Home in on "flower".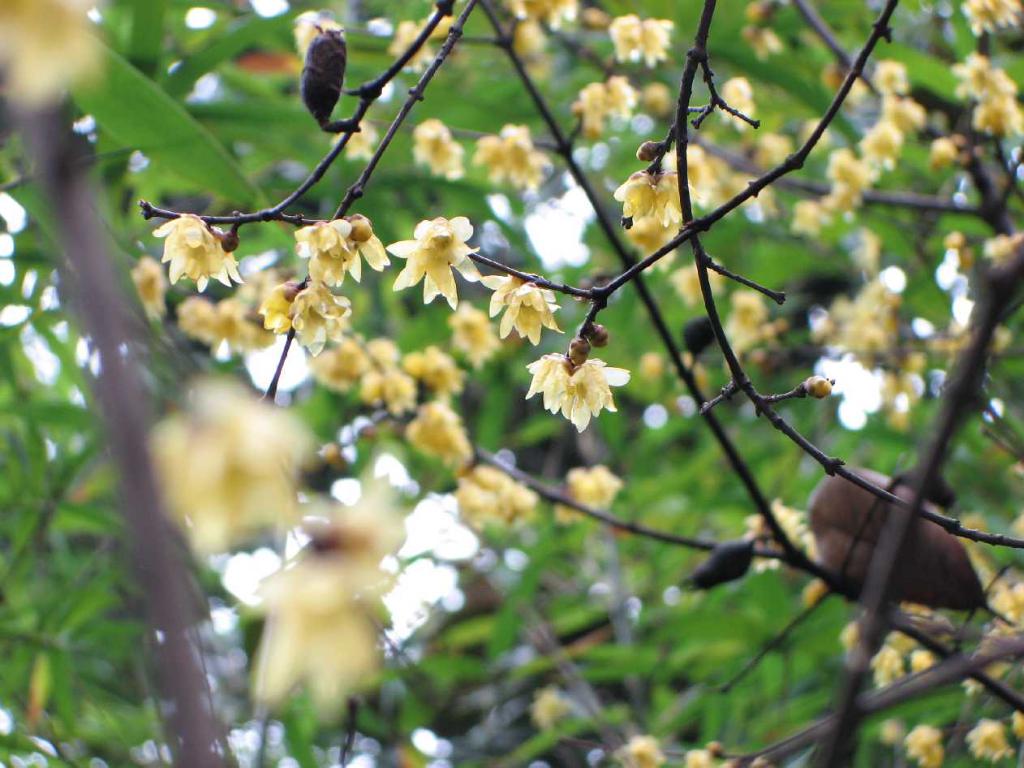
Homed in at 299, 209, 384, 291.
